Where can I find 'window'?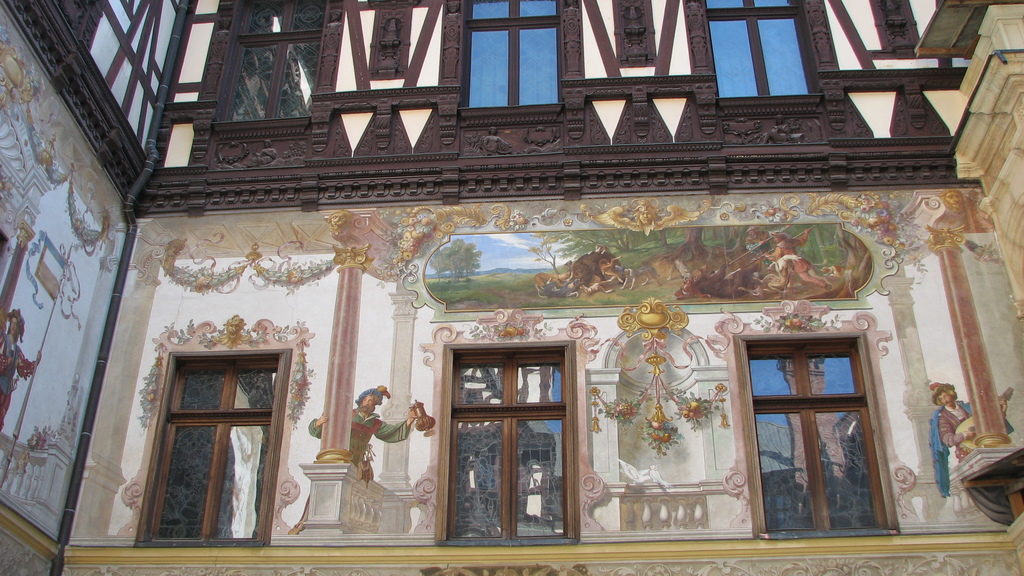
You can find it at x1=145 y1=358 x2=275 y2=539.
